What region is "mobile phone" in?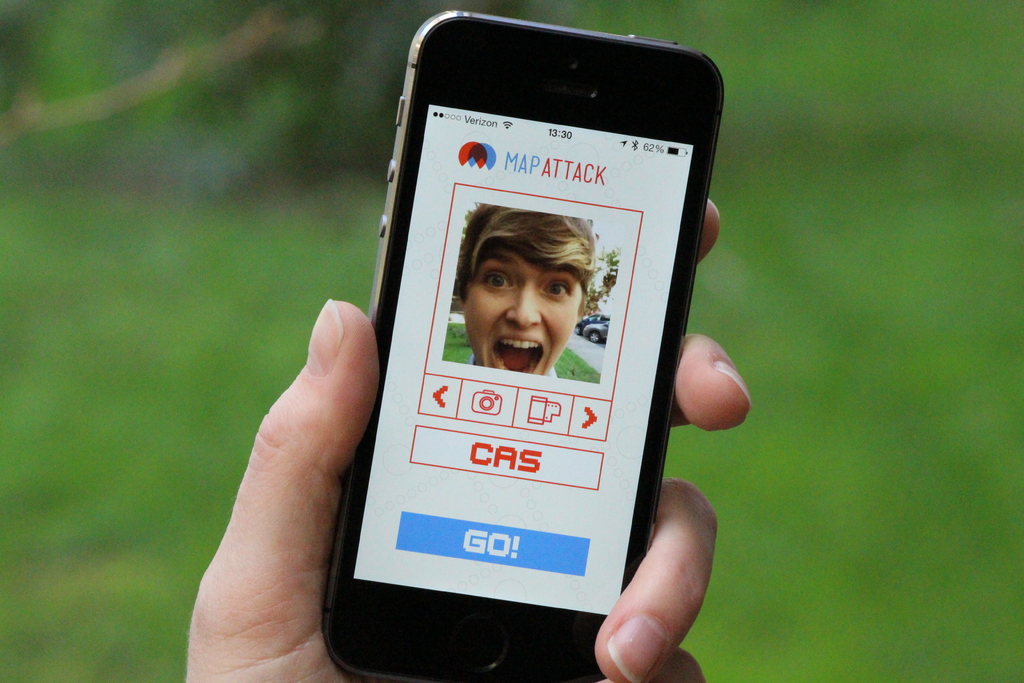
322, 8, 724, 682.
